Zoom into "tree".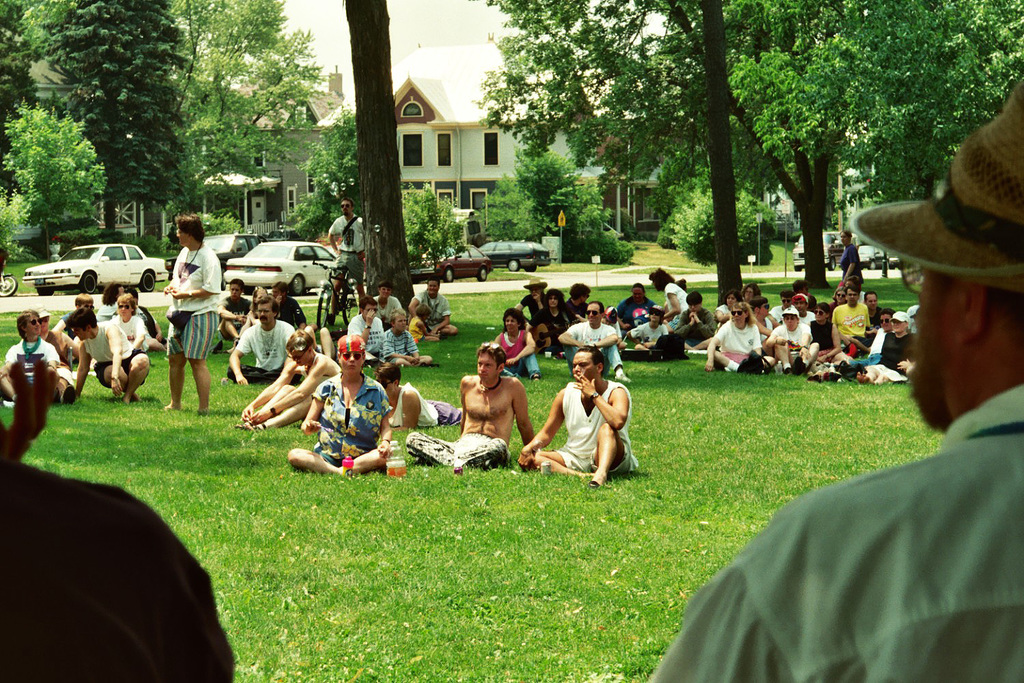
Zoom target: bbox(334, 0, 415, 324).
